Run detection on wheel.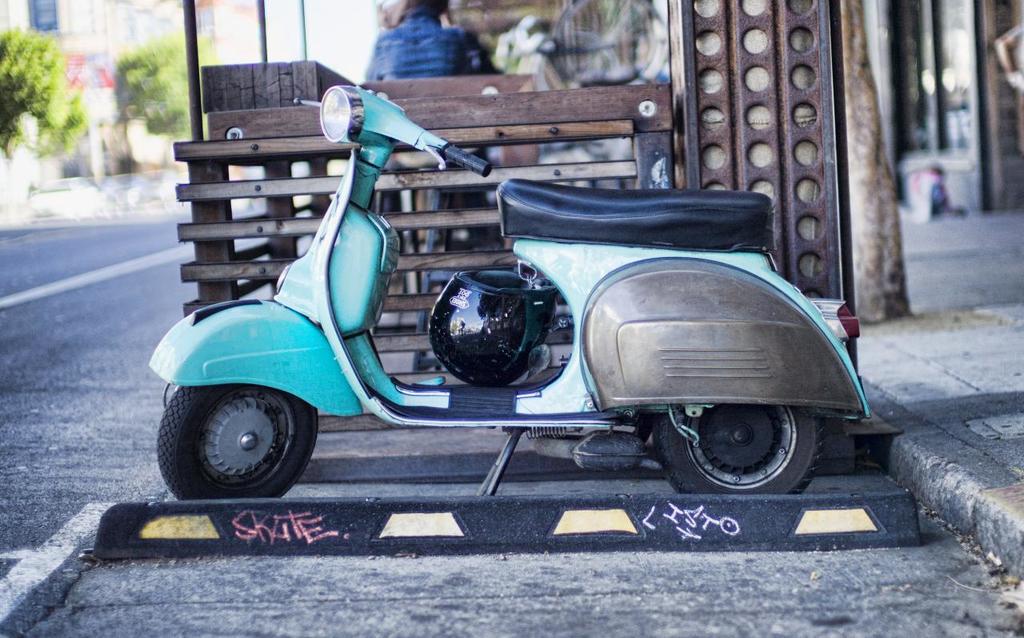
Result: [142, 387, 329, 503].
